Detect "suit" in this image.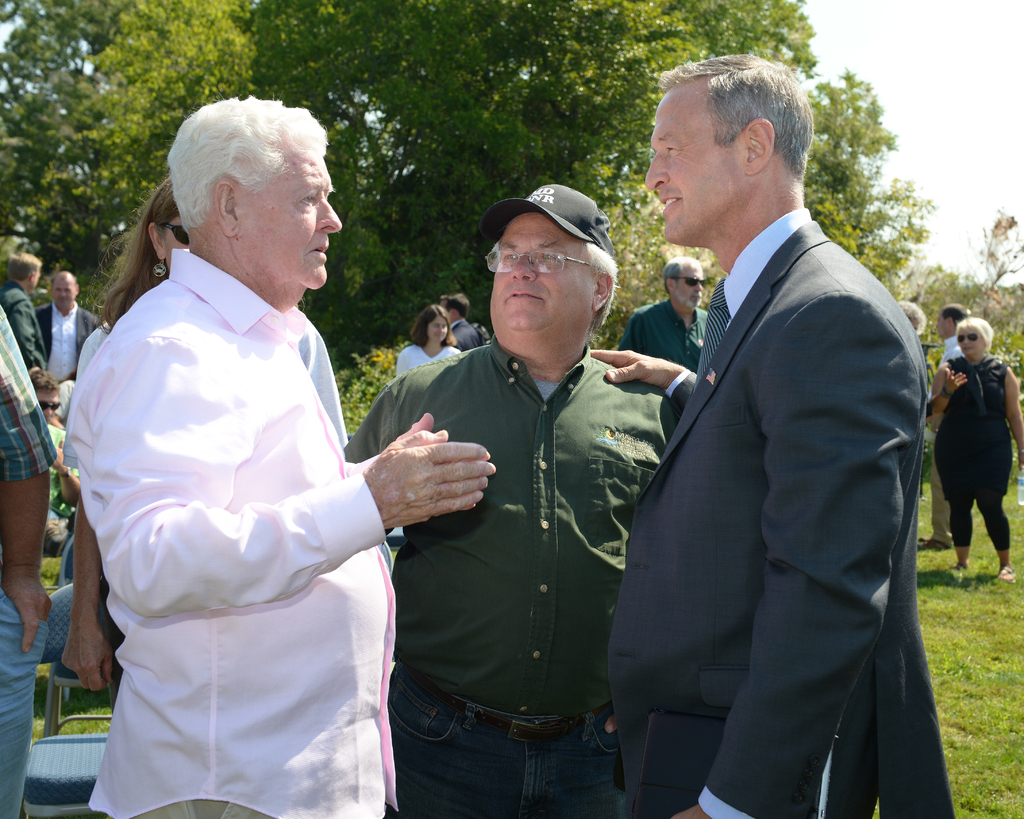
Detection: bbox(451, 322, 481, 351).
